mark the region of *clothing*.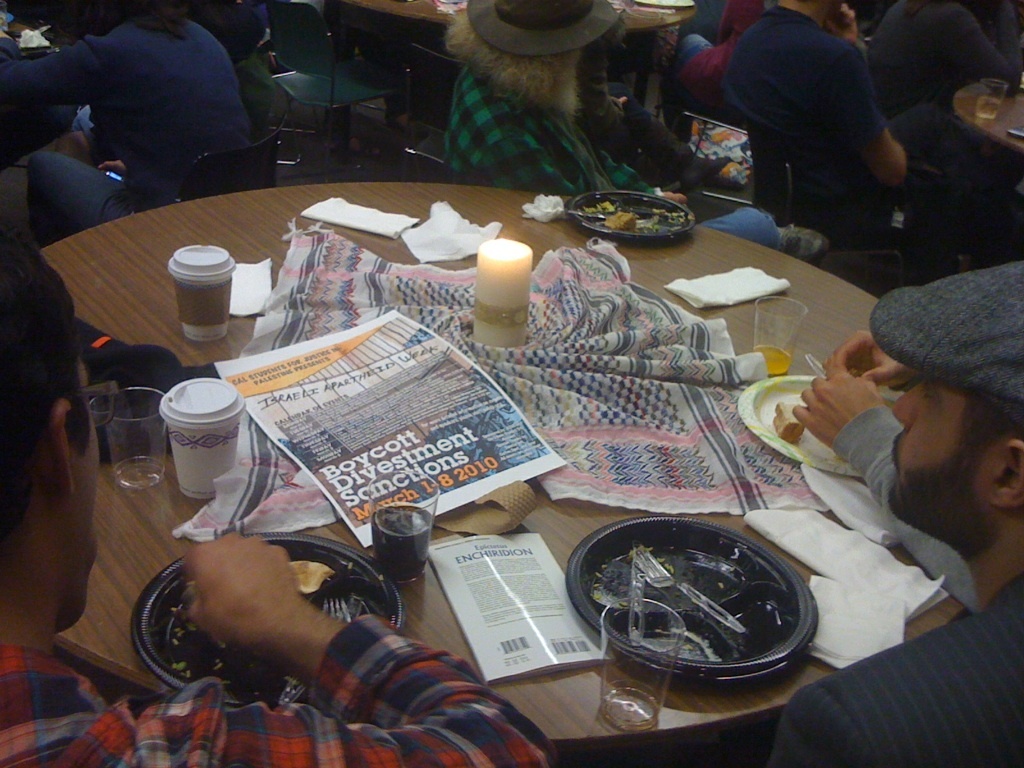
Region: 0/612/557/767.
